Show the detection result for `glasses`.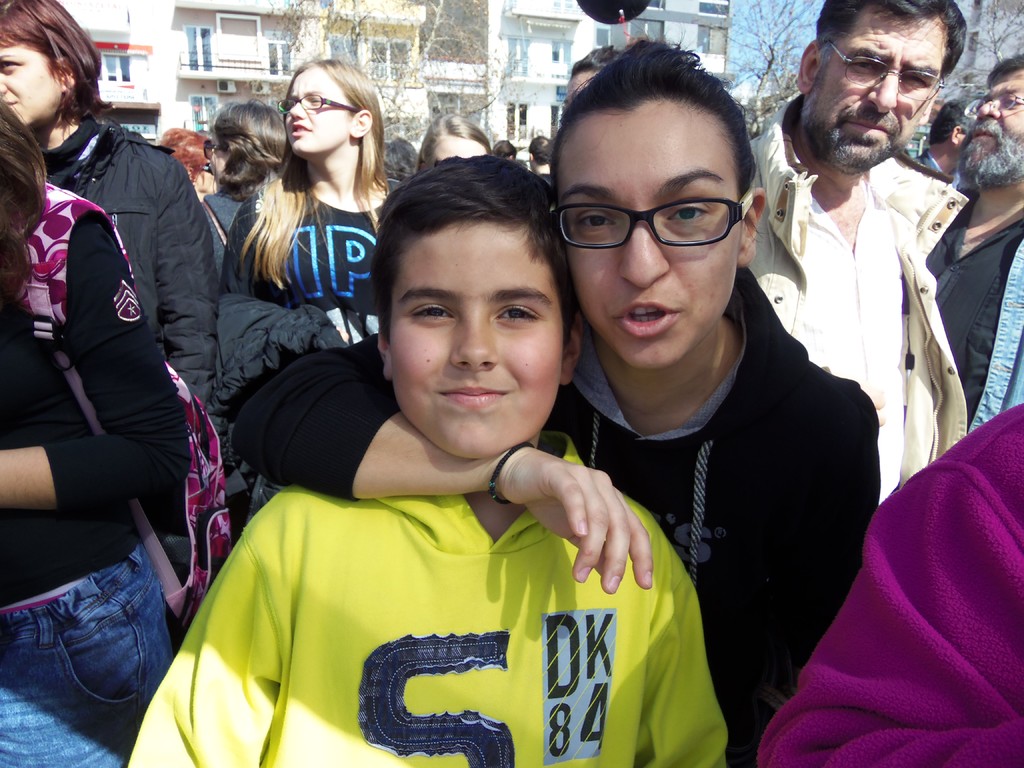
550, 175, 760, 255.
